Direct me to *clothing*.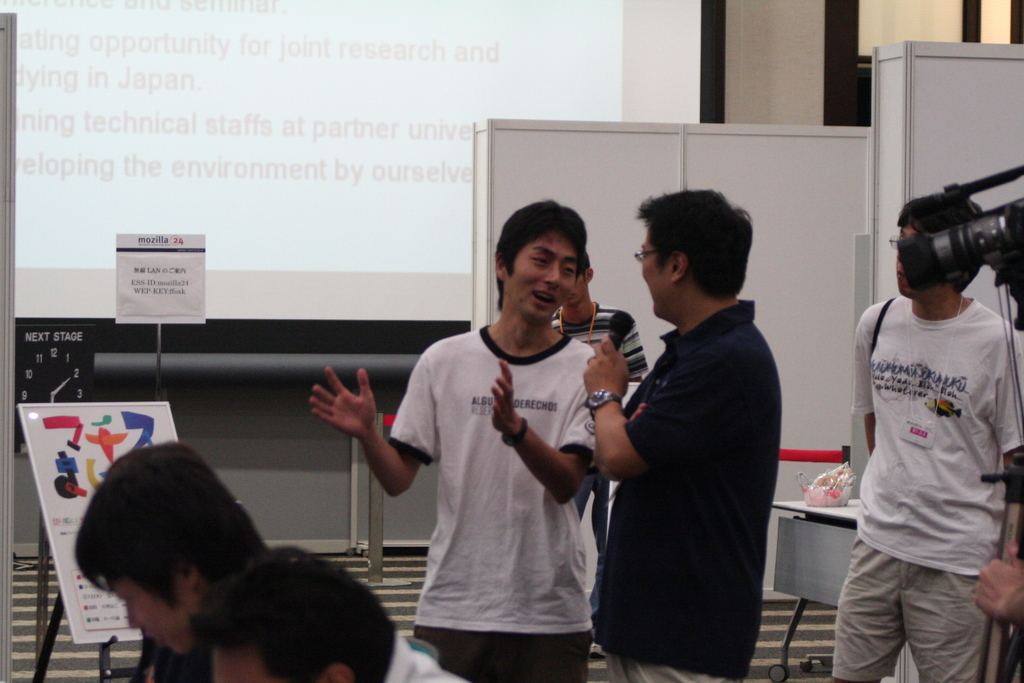
Direction: rect(585, 294, 785, 682).
